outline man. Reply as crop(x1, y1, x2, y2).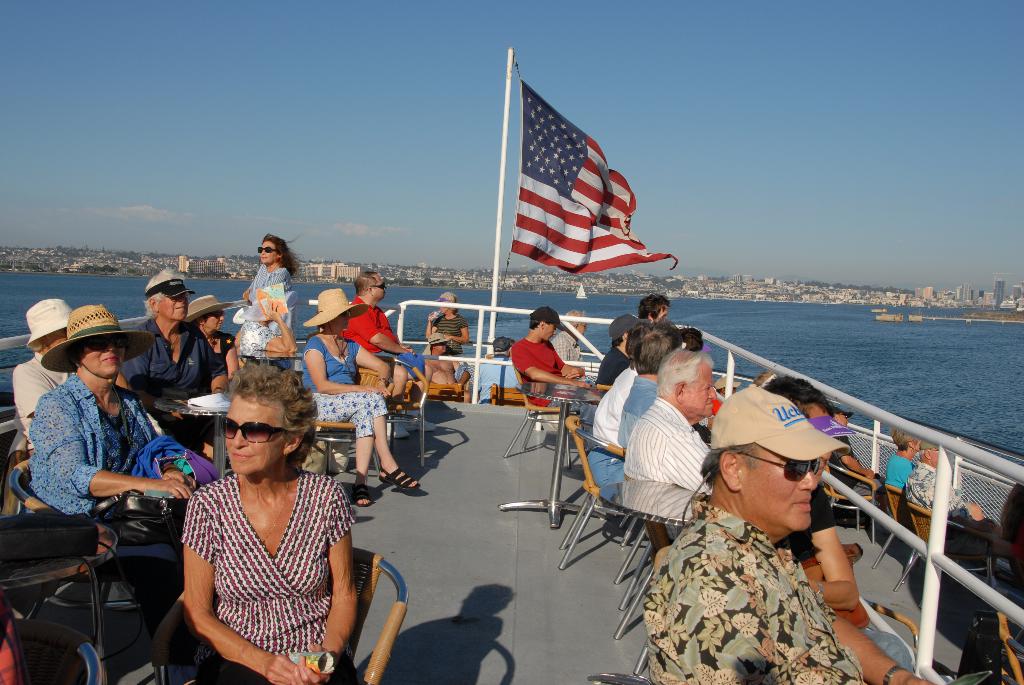
crop(902, 439, 1000, 563).
